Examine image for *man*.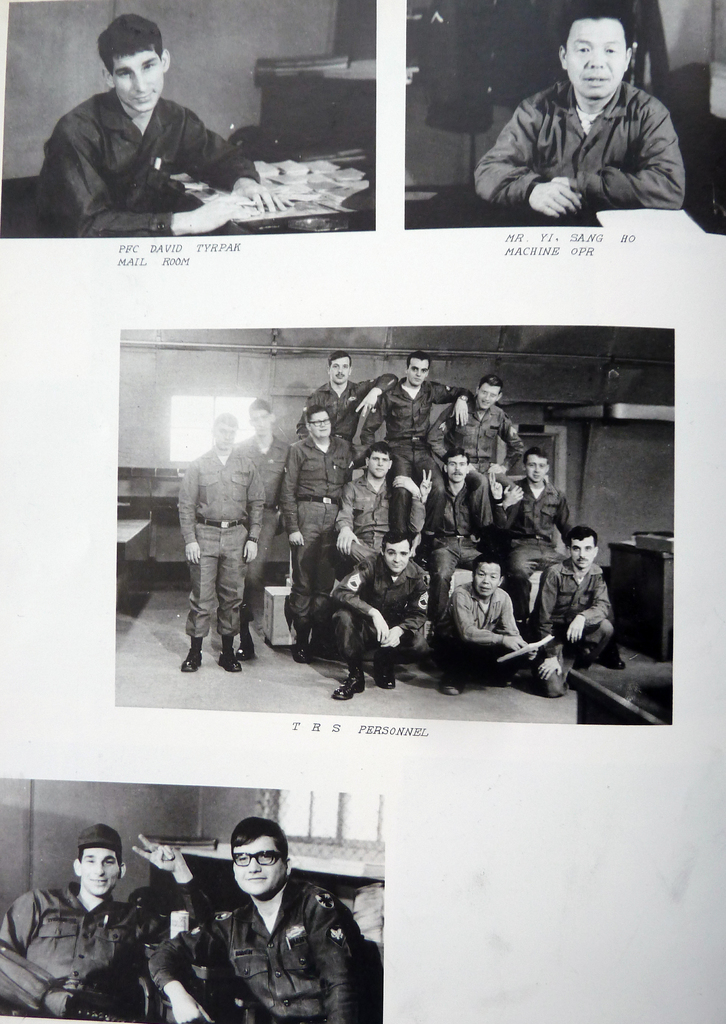
Examination result: select_region(31, 3, 273, 233).
